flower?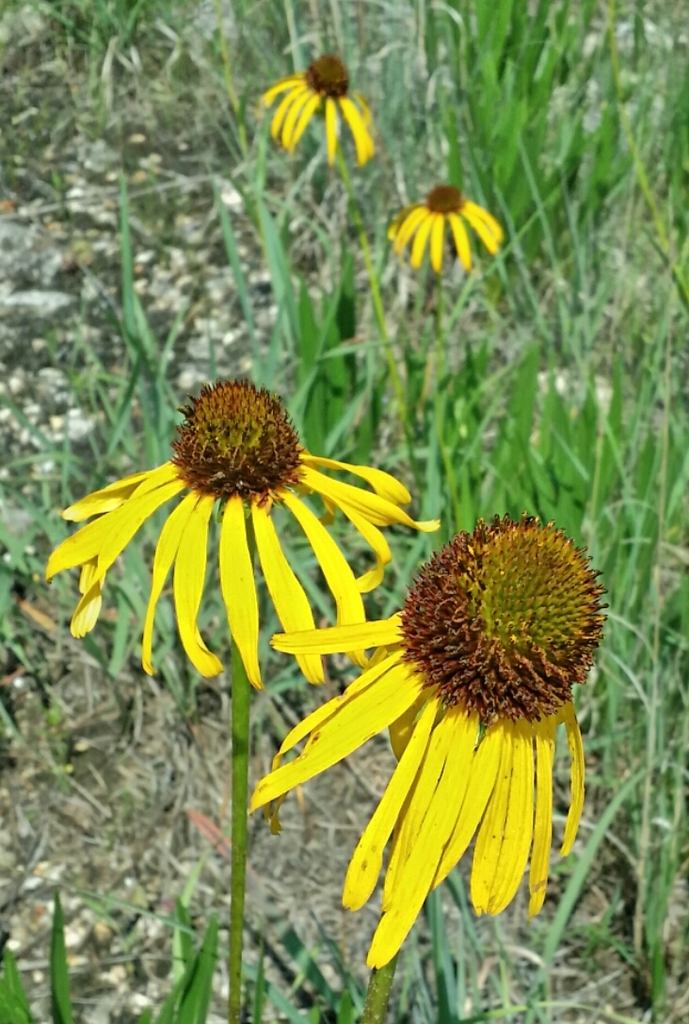
[left=39, top=376, right=443, bottom=689]
